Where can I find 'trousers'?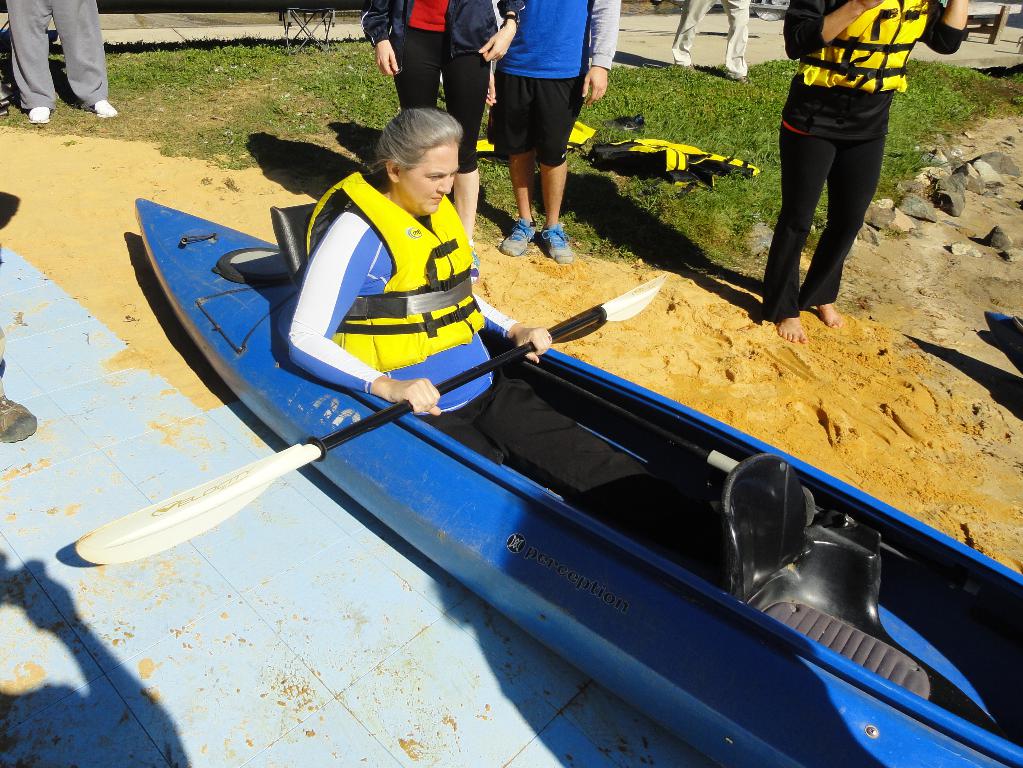
You can find it at region(670, 0, 755, 77).
